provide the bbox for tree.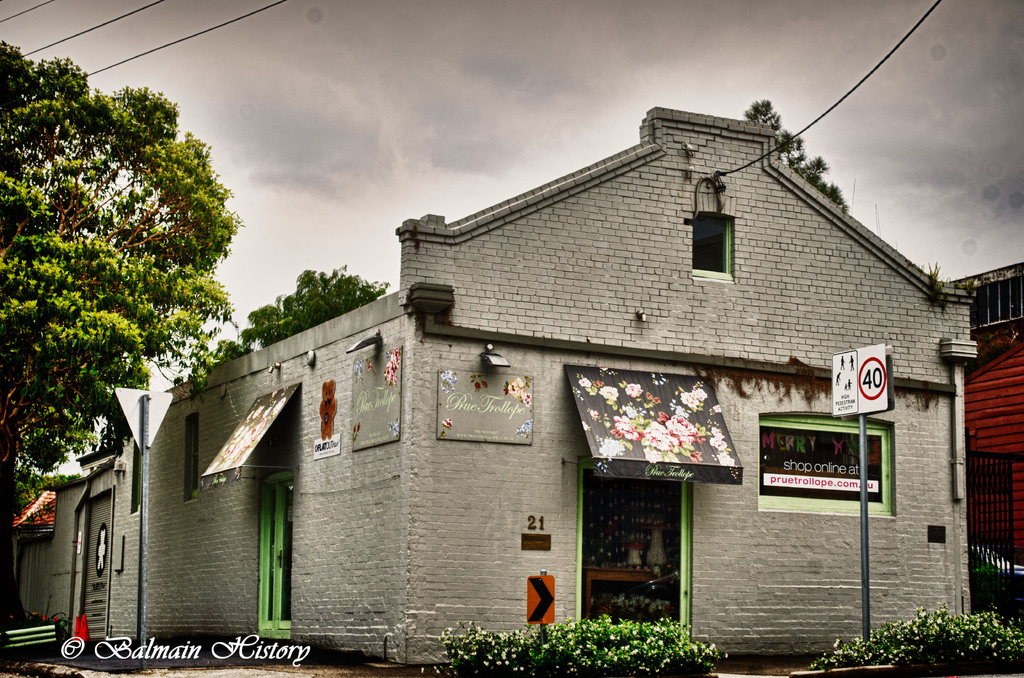
[236, 259, 392, 357].
